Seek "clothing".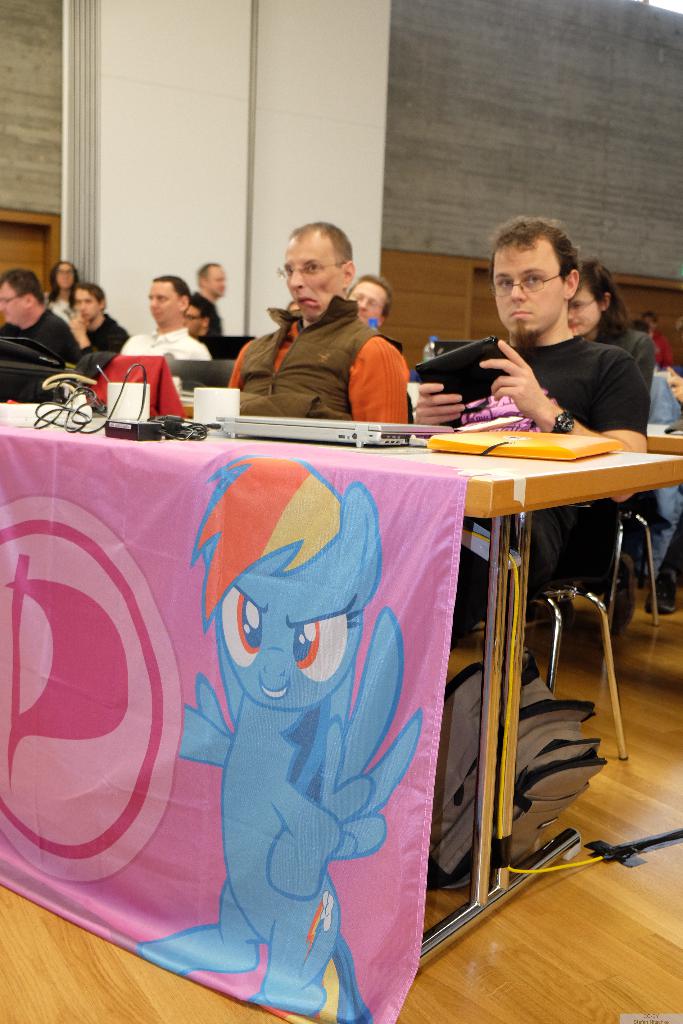
bbox=[0, 305, 88, 365].
